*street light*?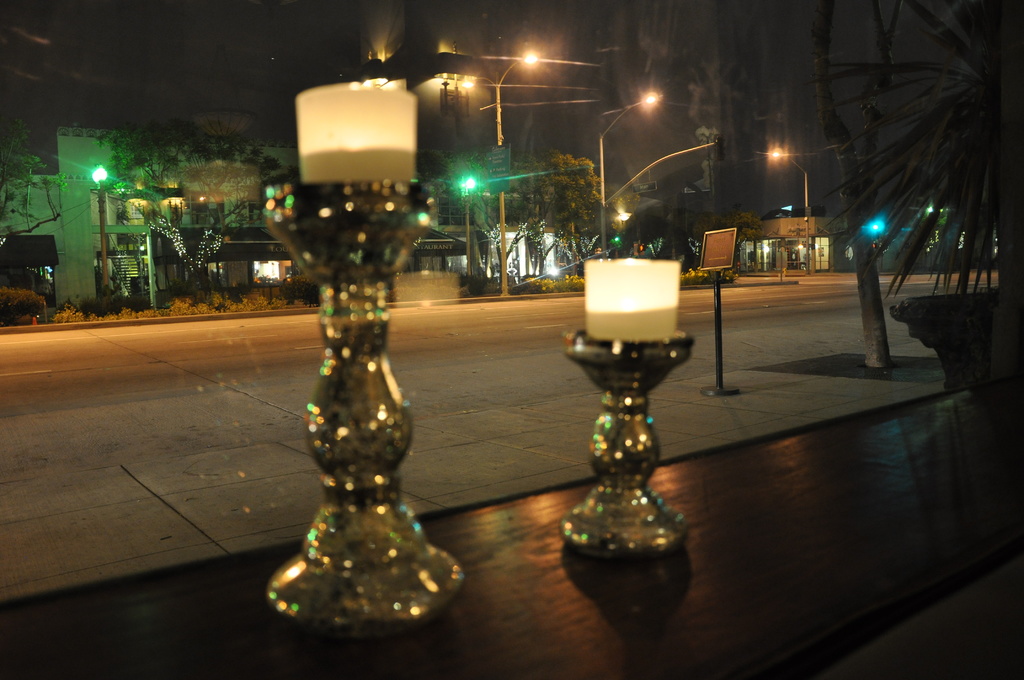
region(459, 178, 477, 278)
